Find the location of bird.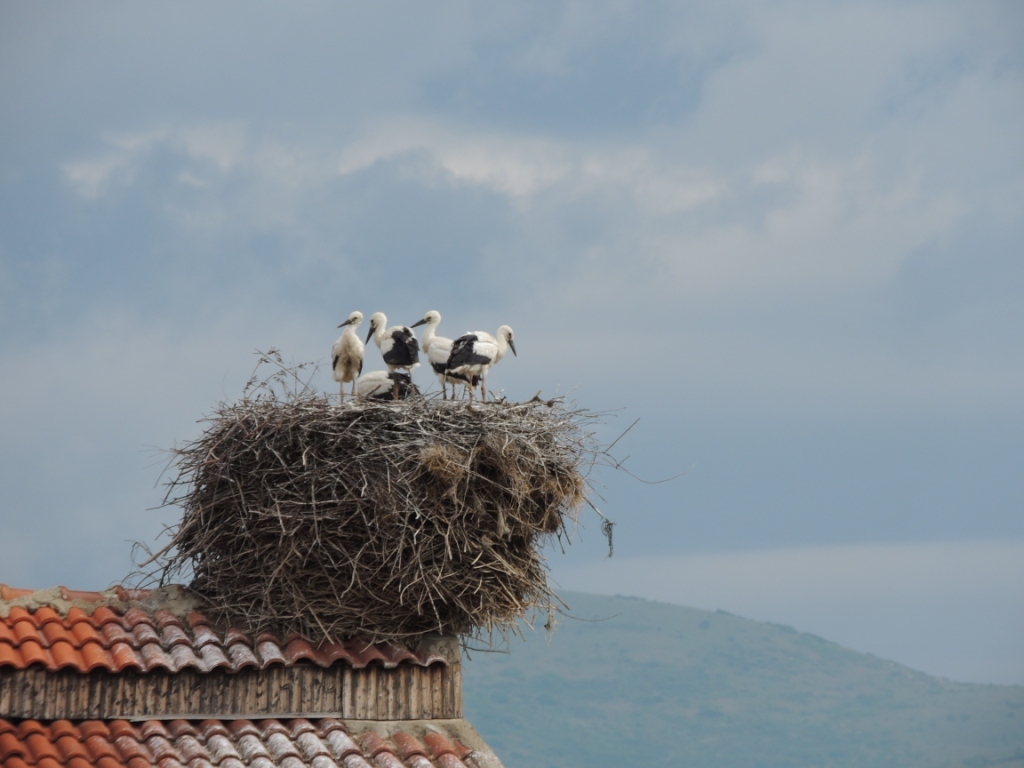
Location: <bbox>347, 363, 423, 410</bbox>.
